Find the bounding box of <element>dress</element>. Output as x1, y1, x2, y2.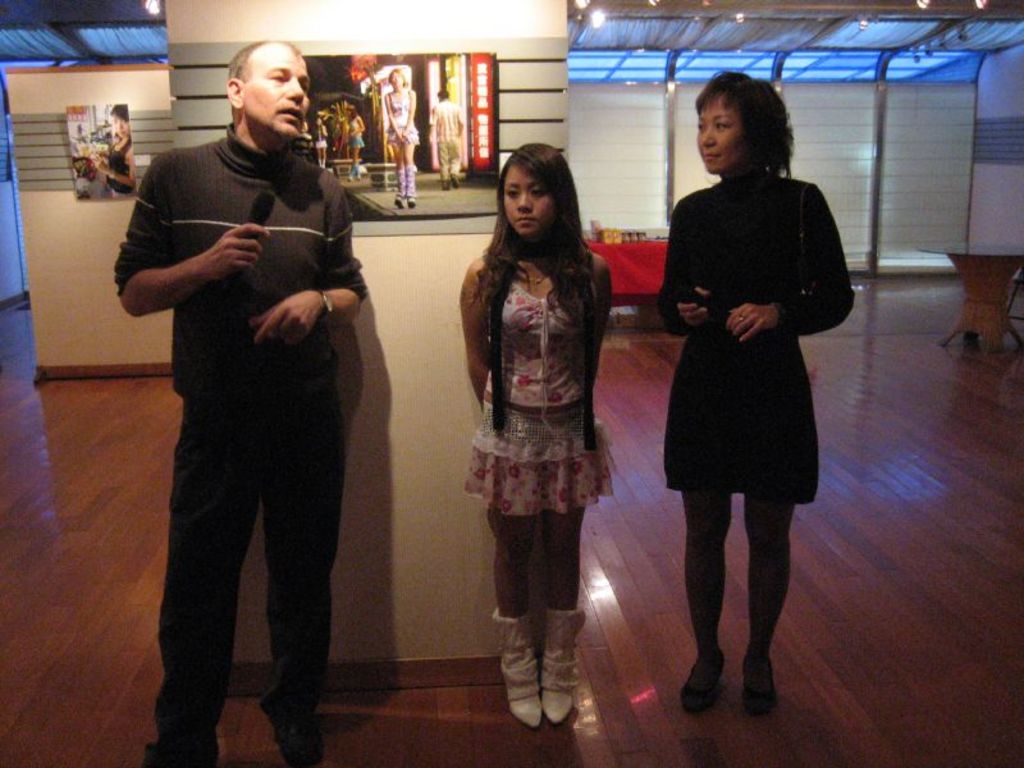
383, 90, 419, 143.
